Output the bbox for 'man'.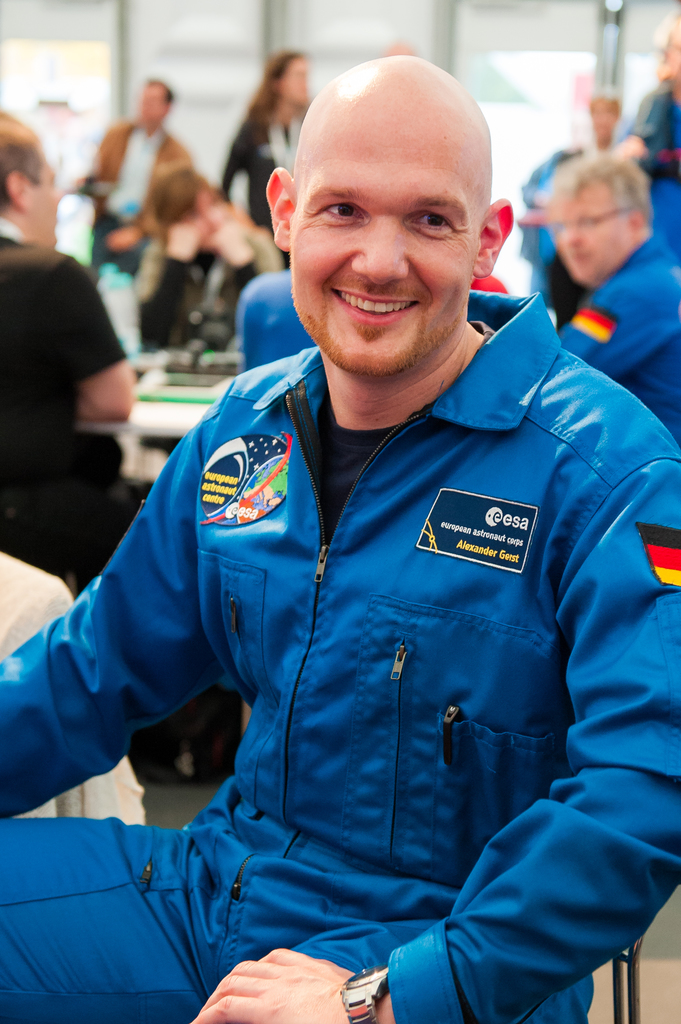
[74, 74, 190, 280].
